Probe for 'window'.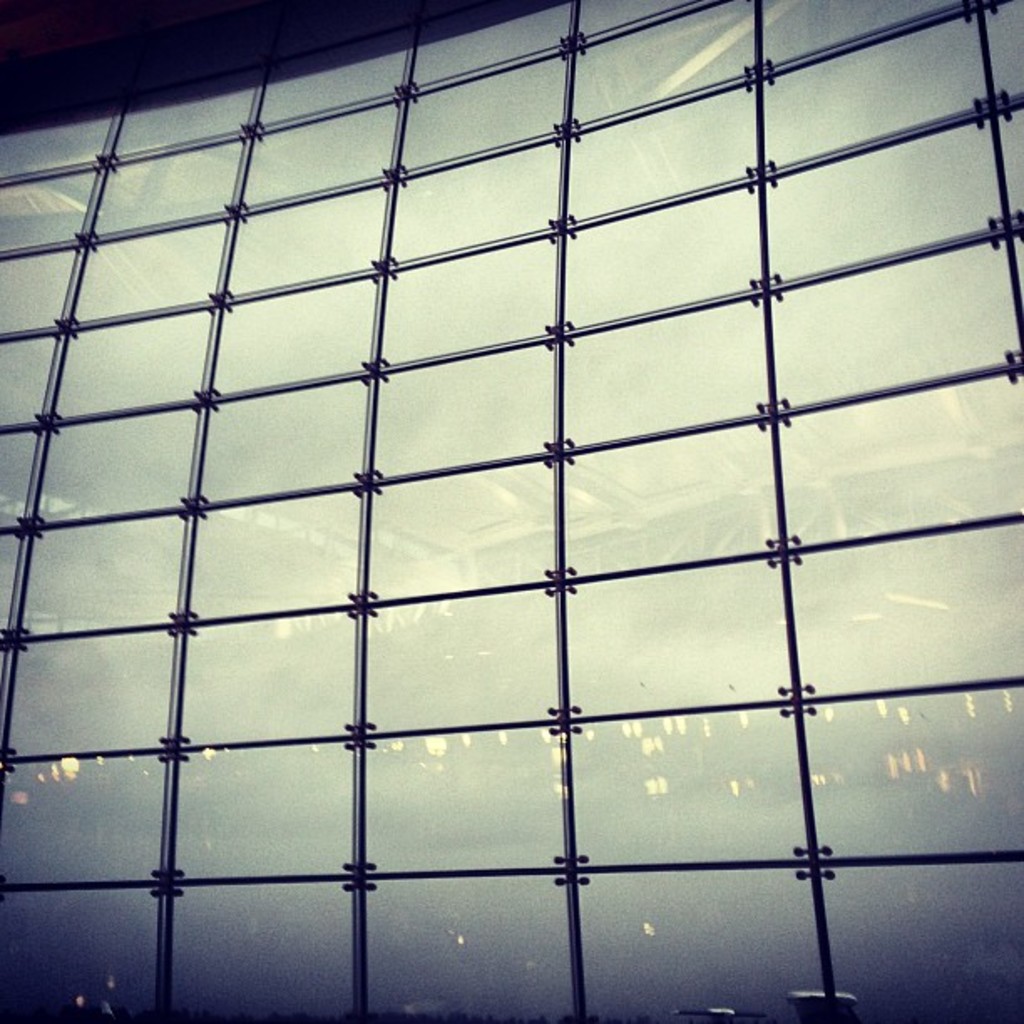
Probe result: (x1=420, y1=13, x2=569, y2=85).
